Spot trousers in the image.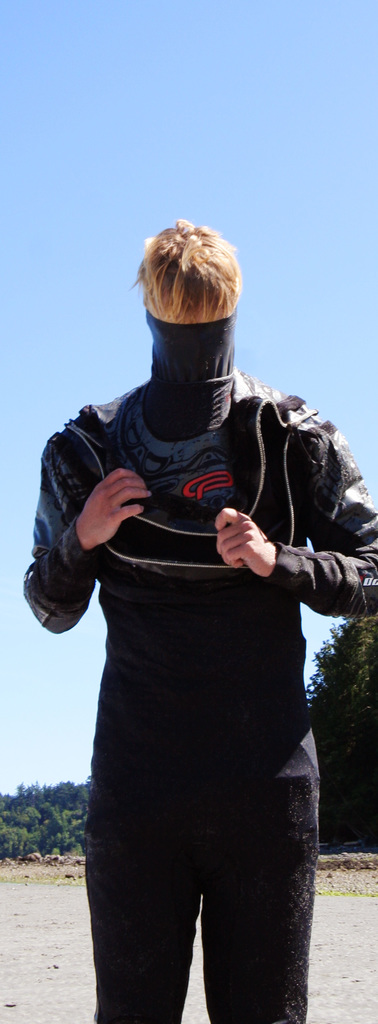
trousers found at rect(79, 602, 315, 968).
